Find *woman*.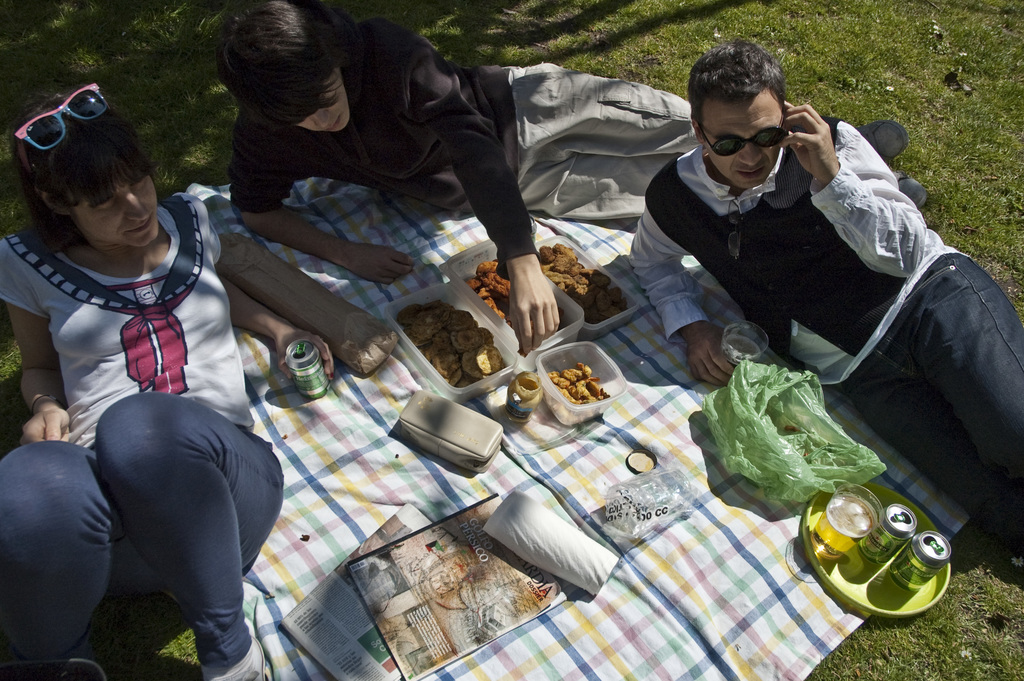
[left=0, top=82, right=331, bottom=678].
